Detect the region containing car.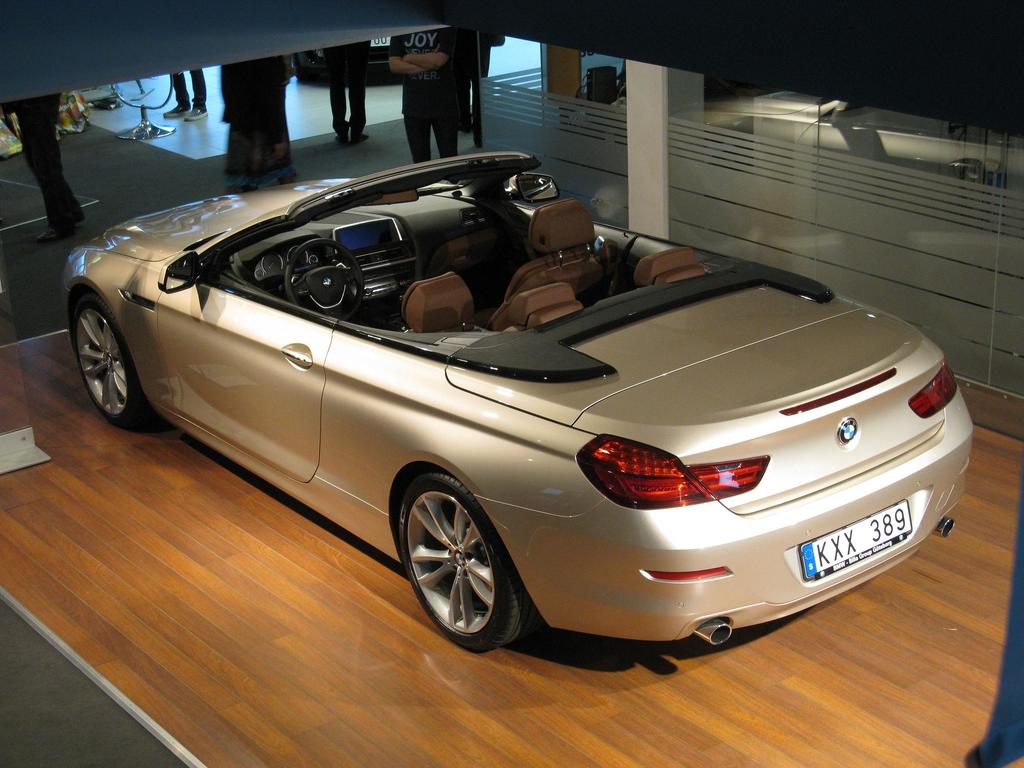
detection(75, 158, 957, 671).
